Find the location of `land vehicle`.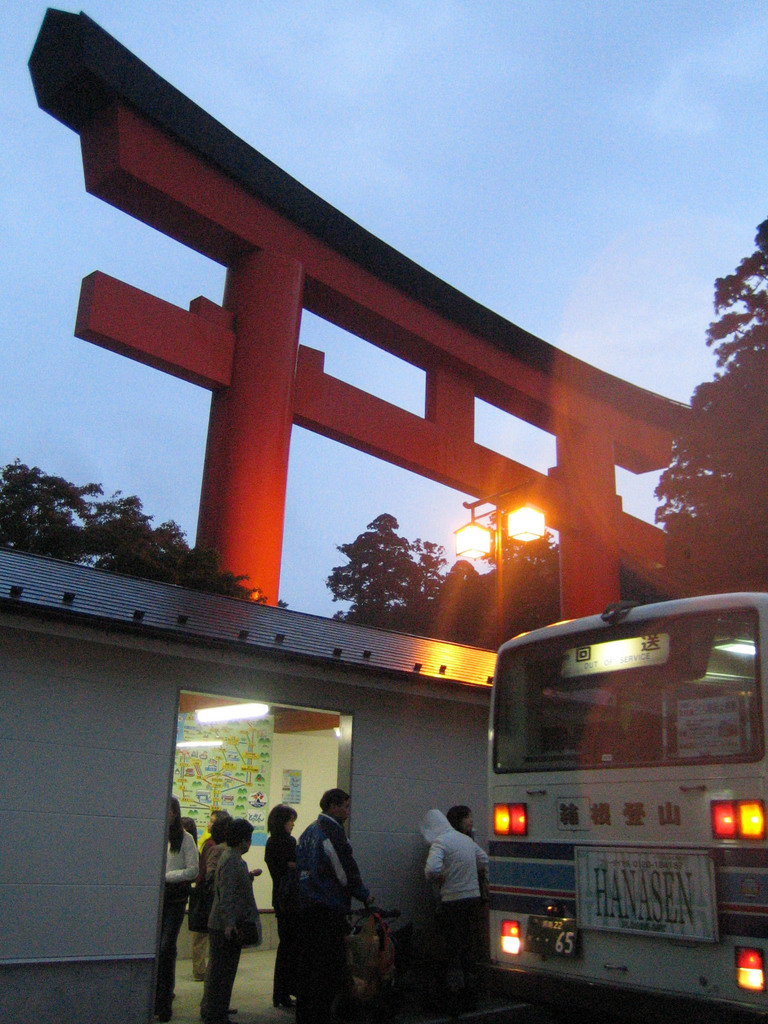
Location: bbox=(434, 609, 753, 988).
